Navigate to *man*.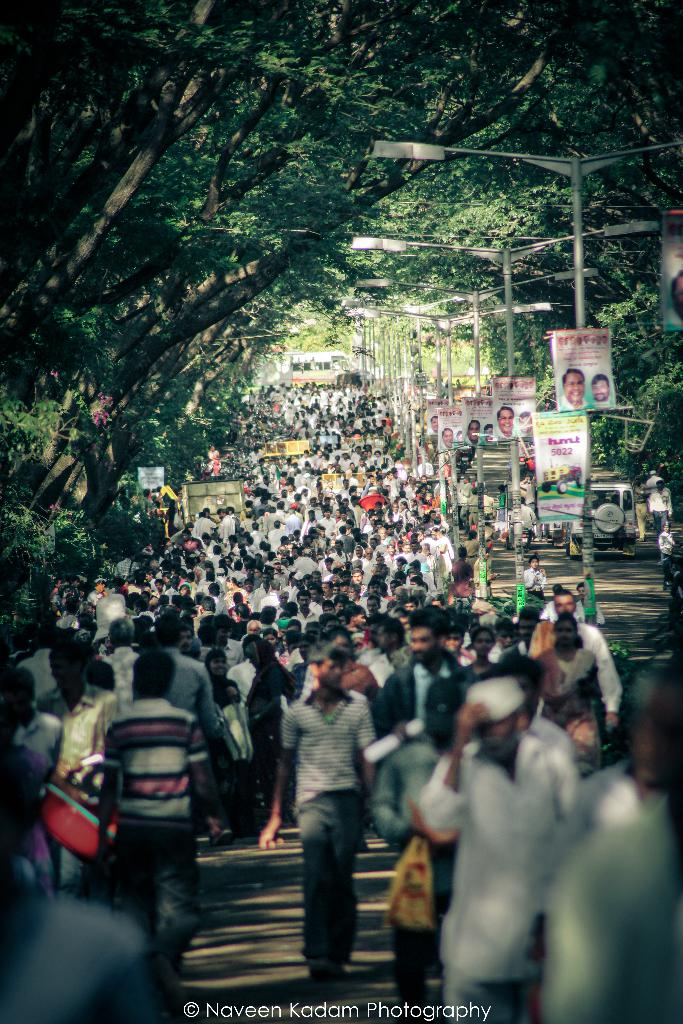
Navigation target: 290 547 318 580.
